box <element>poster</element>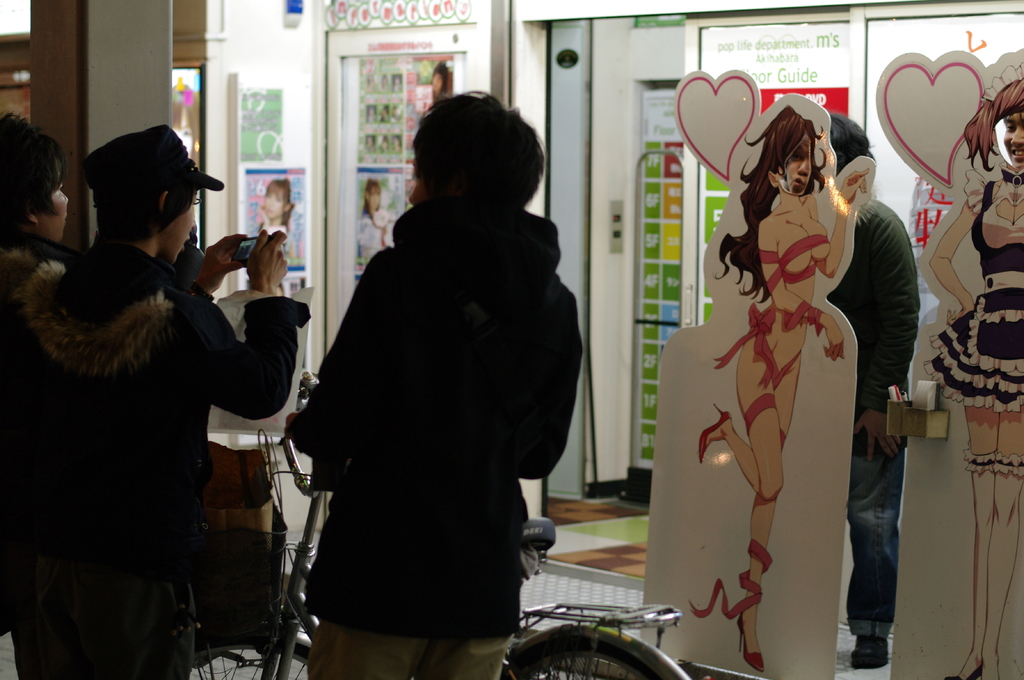
[239,86,283,161]
